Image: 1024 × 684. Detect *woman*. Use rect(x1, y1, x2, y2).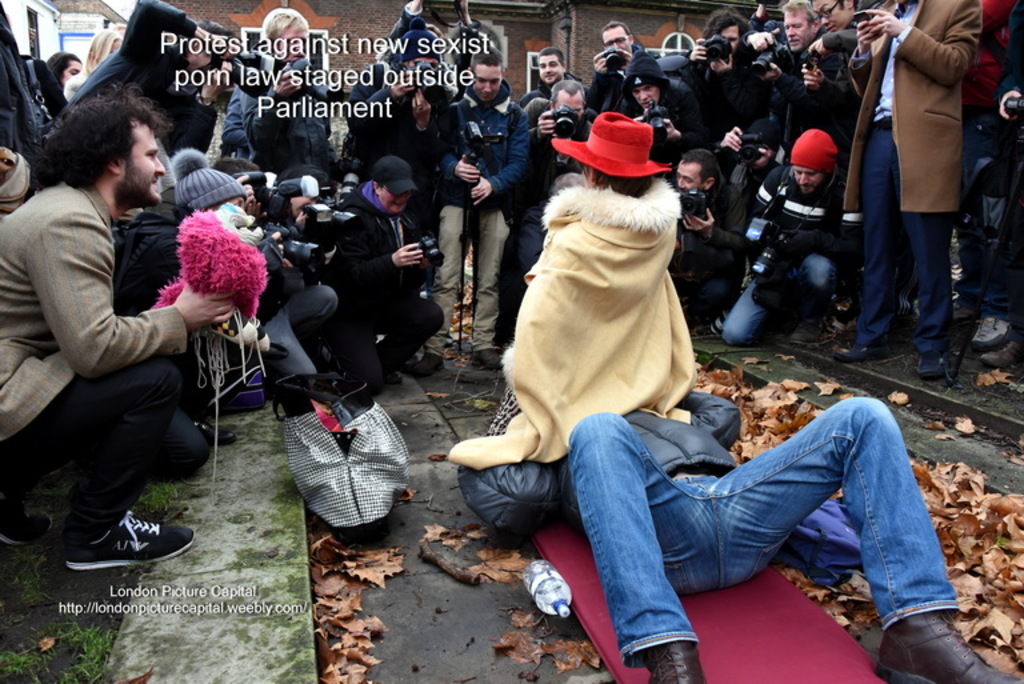
rect(65, 31, 121, 99).
